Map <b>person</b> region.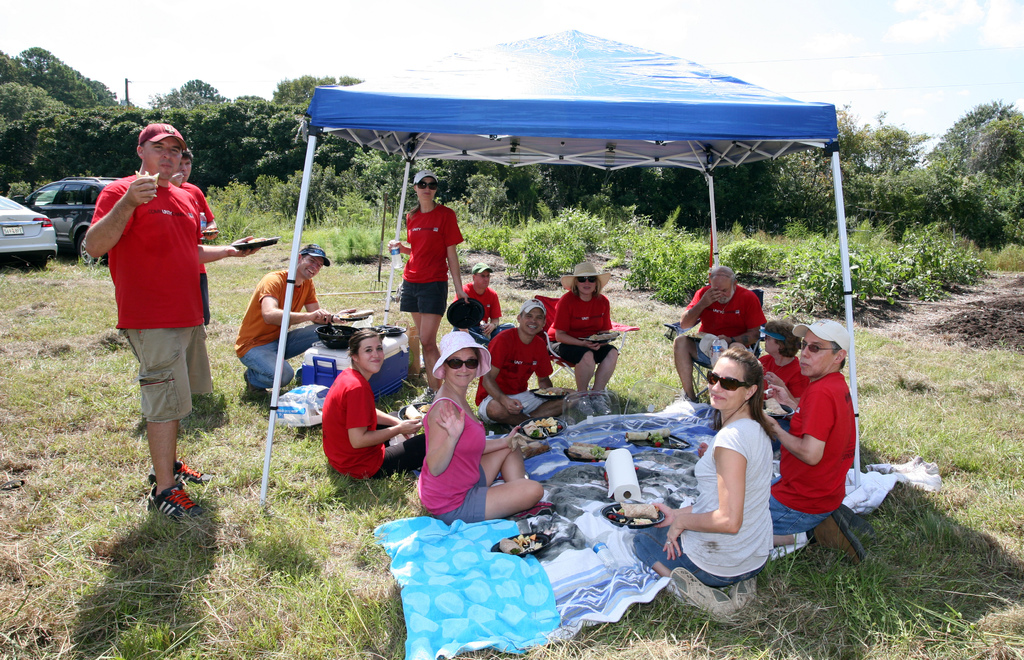
Mapped to (left=380, top=172, right=471, bottom=387).
